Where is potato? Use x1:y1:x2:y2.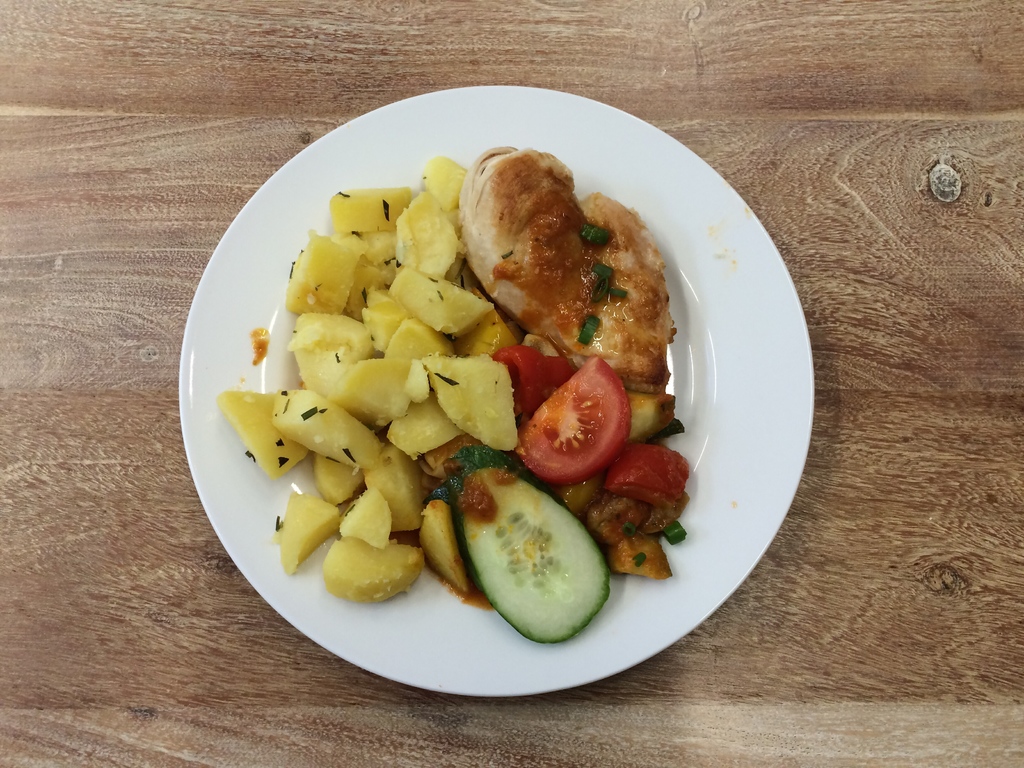
217:155:520:607.
